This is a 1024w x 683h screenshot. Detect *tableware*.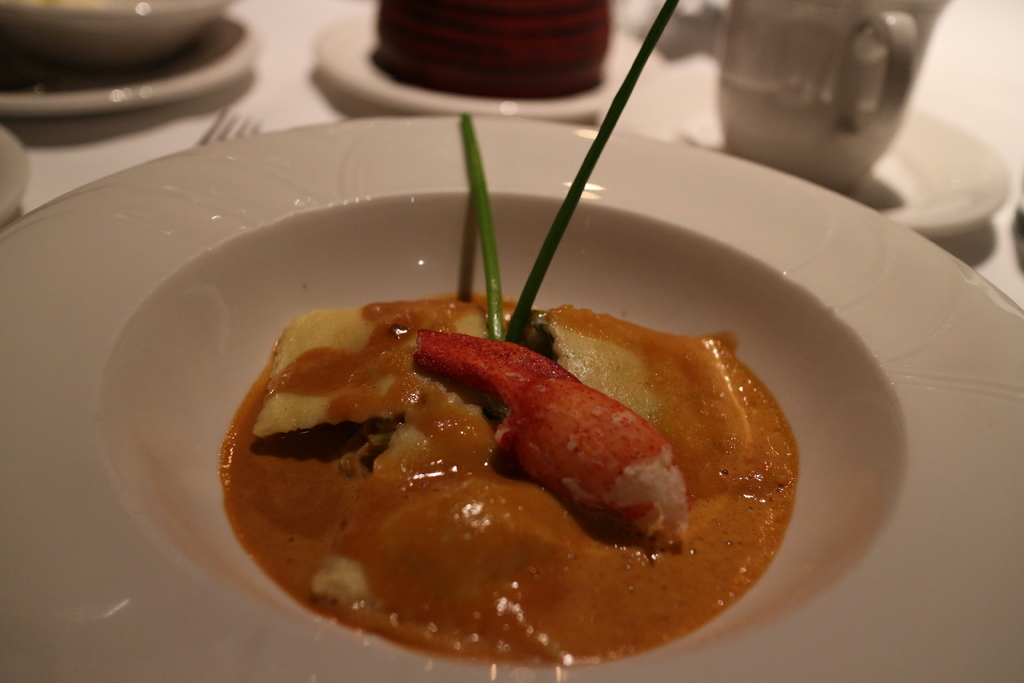
x1=666 y1=99 x2=1012 y2=234.
